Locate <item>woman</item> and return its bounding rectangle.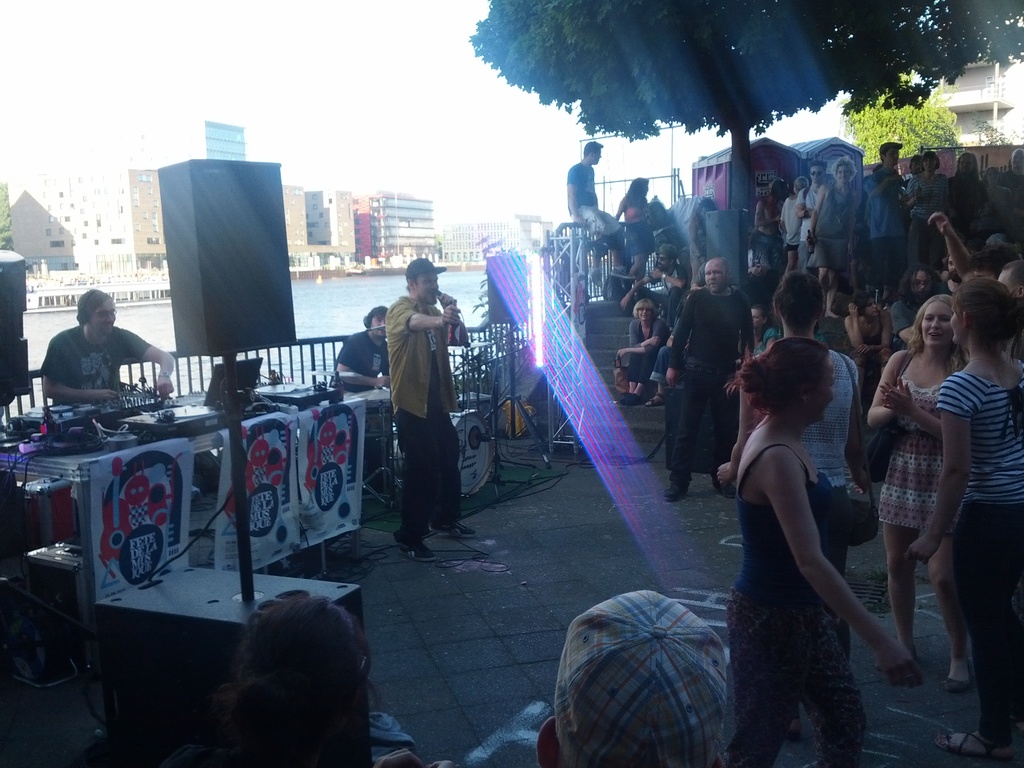
[719,267,852,579].
